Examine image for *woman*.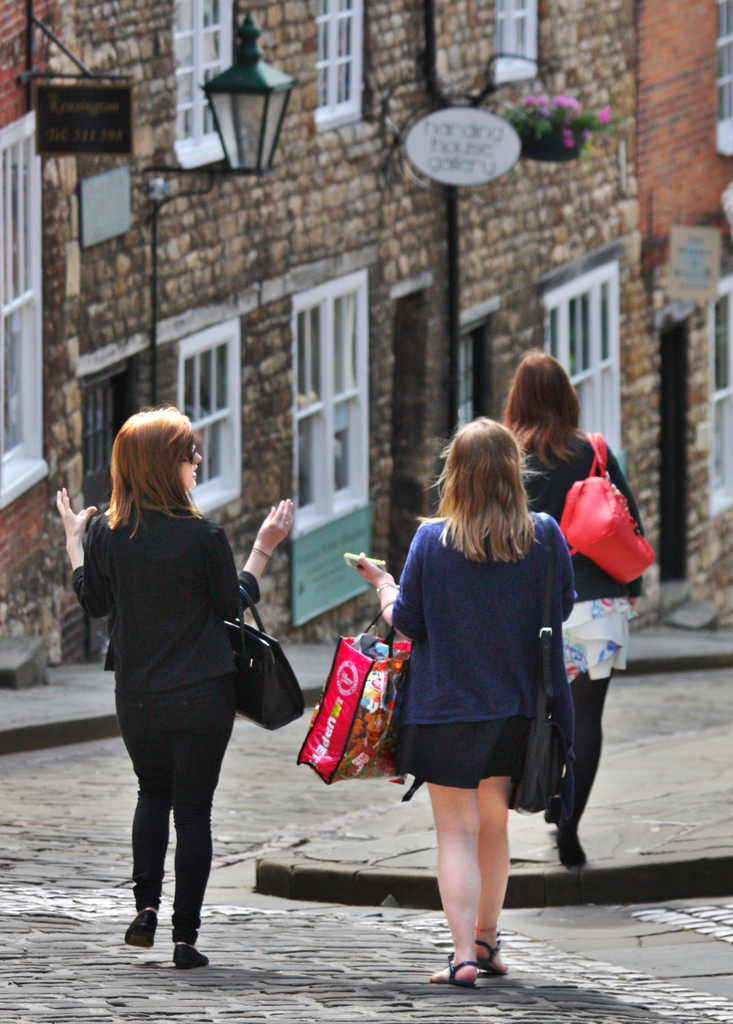
Examination result: select_region(52, 407, 297, 976).
